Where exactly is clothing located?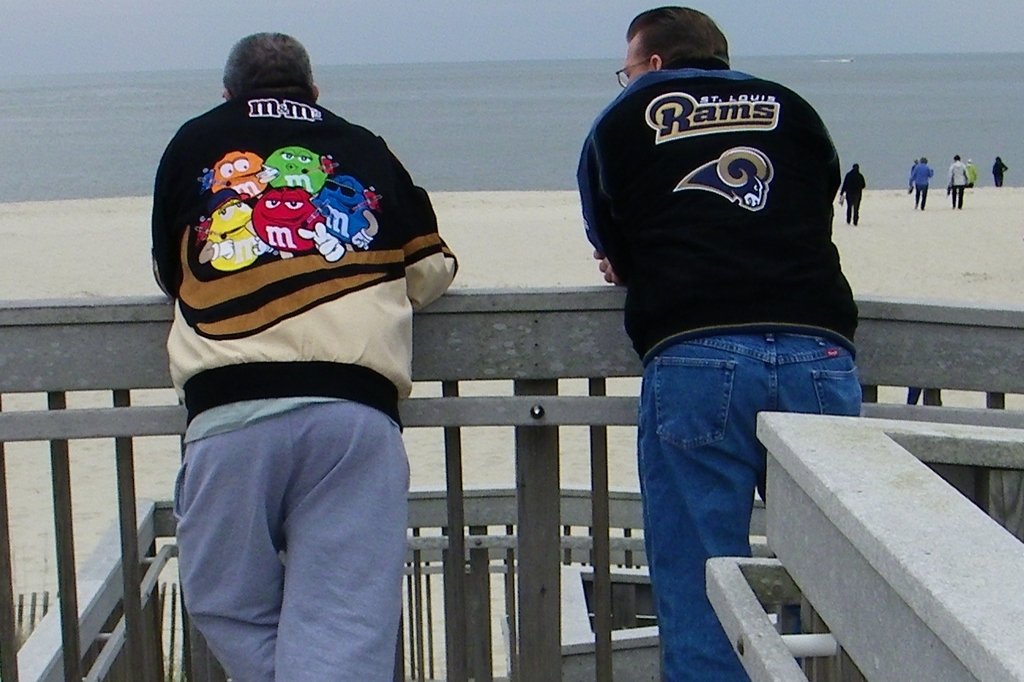
Its bounding box is [x1=946, y1=160, x2=967, y2=207].
